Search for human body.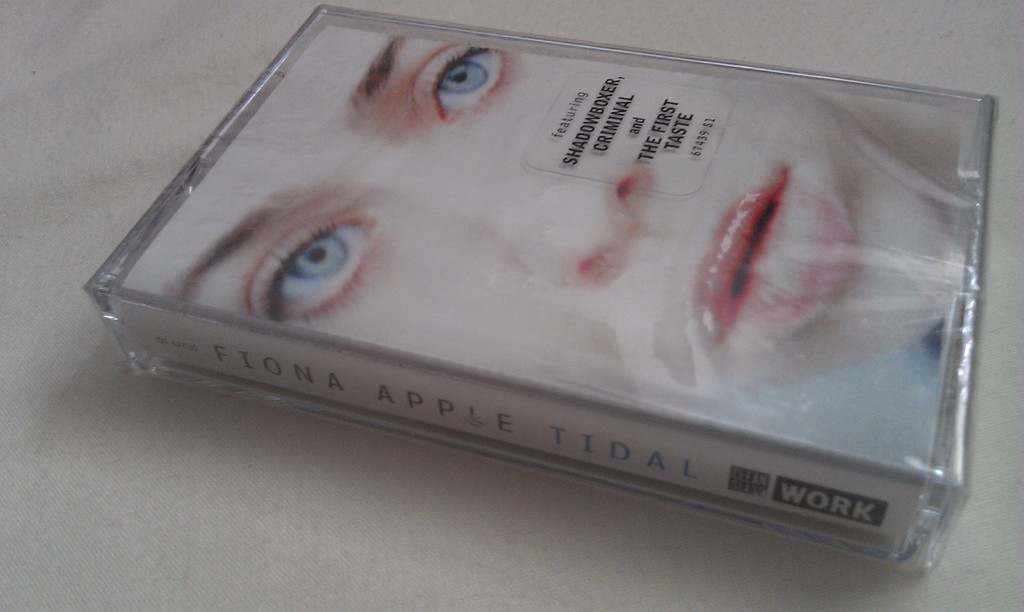
Found at box=[123, 24, 982, 471].
